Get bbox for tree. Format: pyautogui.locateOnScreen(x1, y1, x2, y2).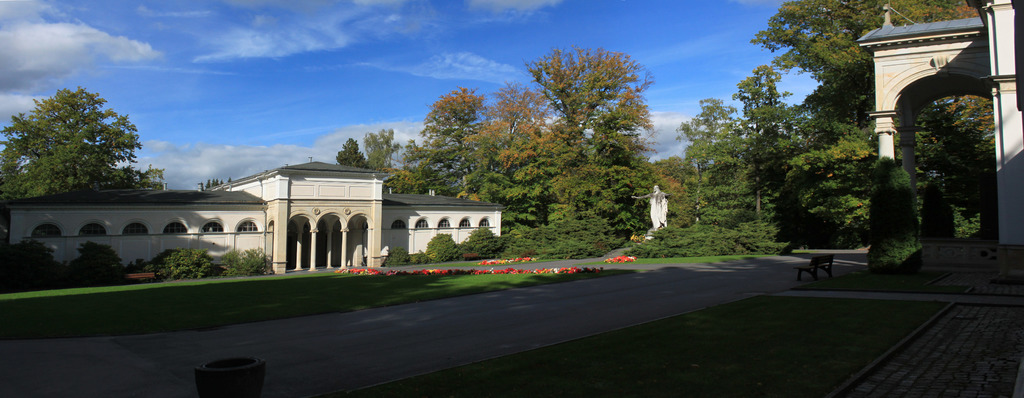
pyautogui.locateOnScreen(742, 0, 1018, 139).
